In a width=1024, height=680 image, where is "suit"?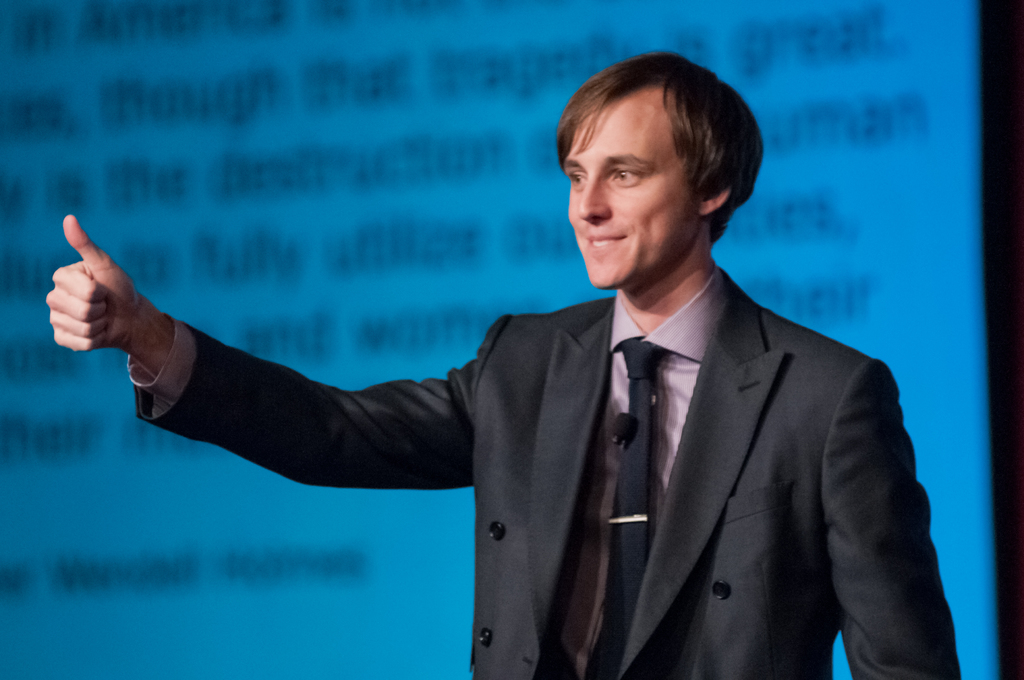
<region>521, 280, 962, 667</region>.
